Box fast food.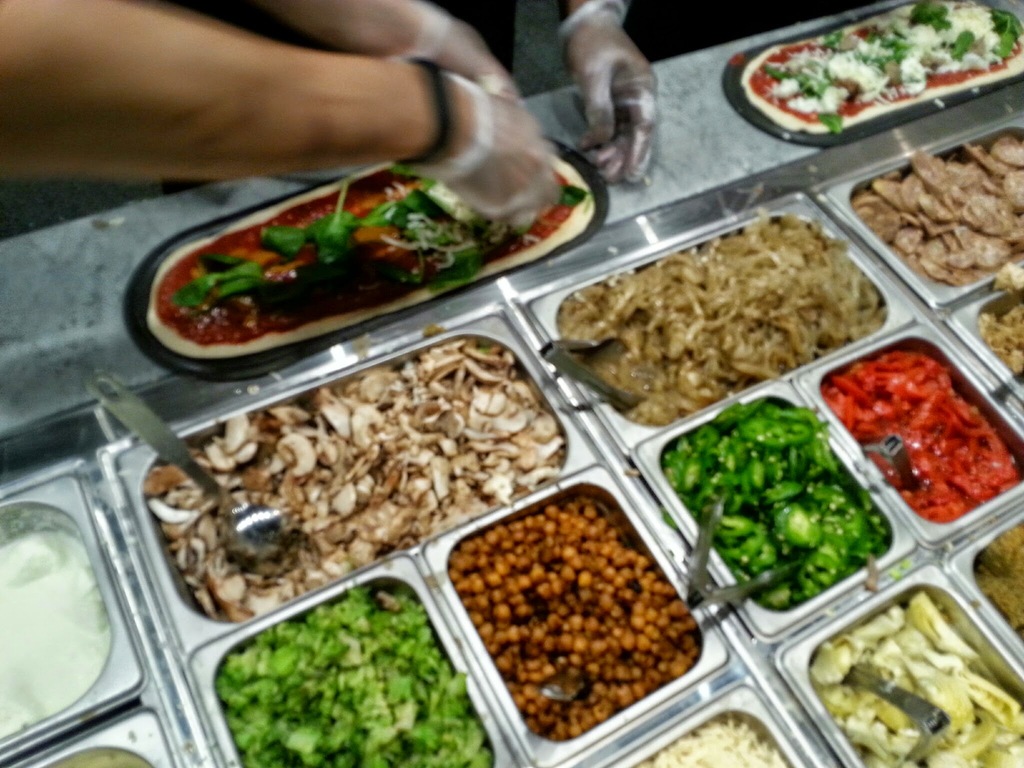
box=[0, 523, 118, 733].
